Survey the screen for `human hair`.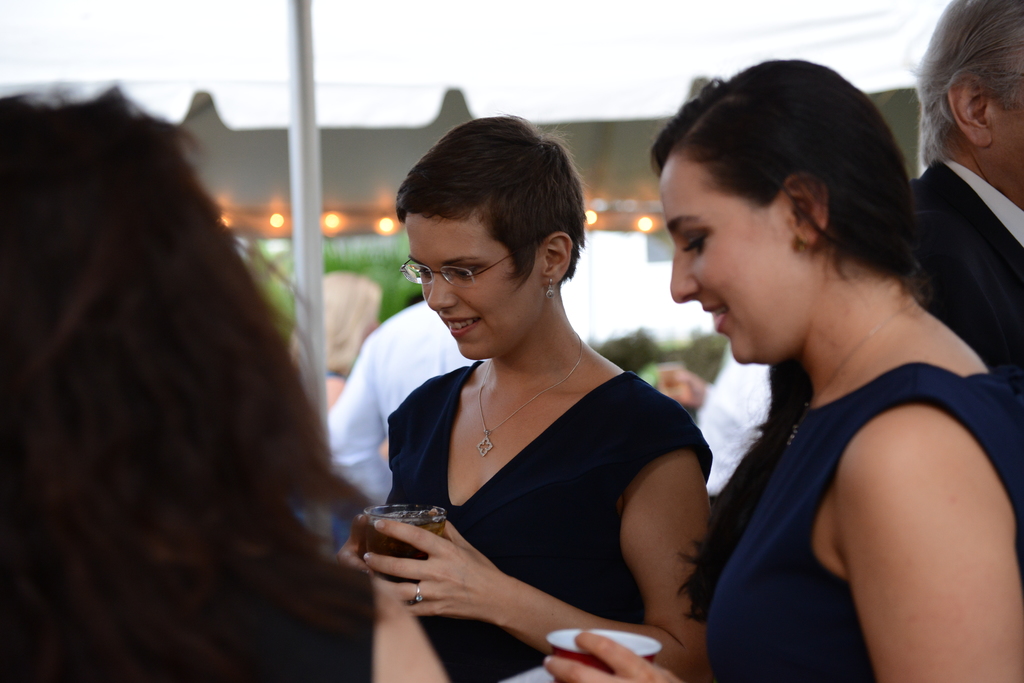
Survey found: region(394, 111, 592, 296).
